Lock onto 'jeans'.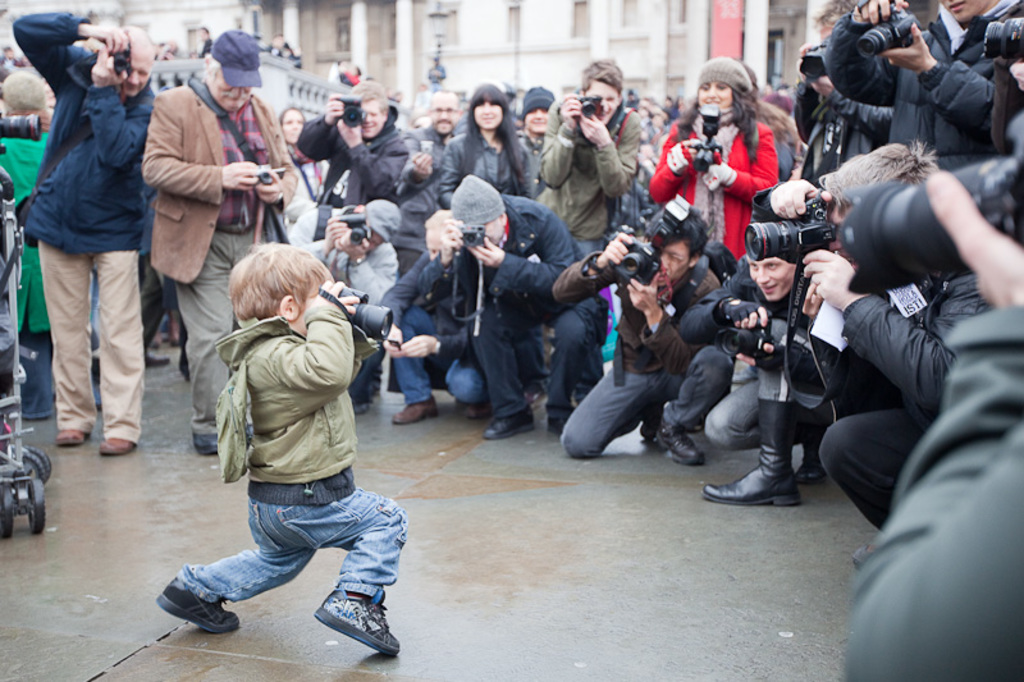
Locked: [x1=567, y1=234, x2=609, y2=266].
